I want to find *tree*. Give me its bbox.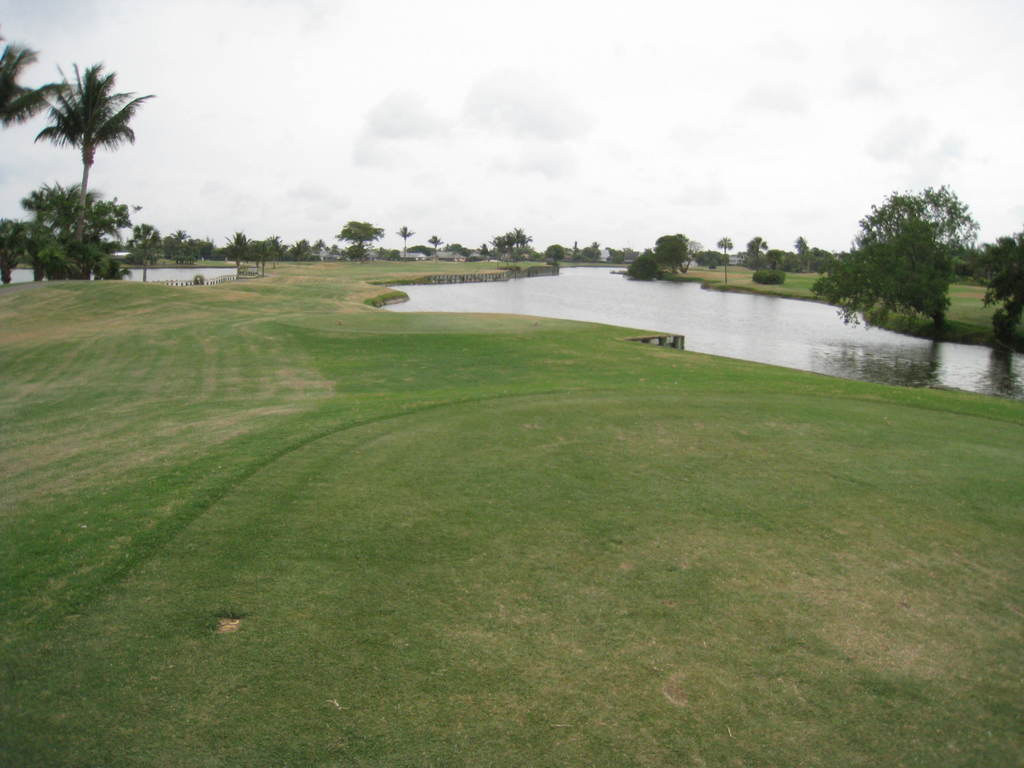
(x1=488, y1=241, x2=505, y2=252).
